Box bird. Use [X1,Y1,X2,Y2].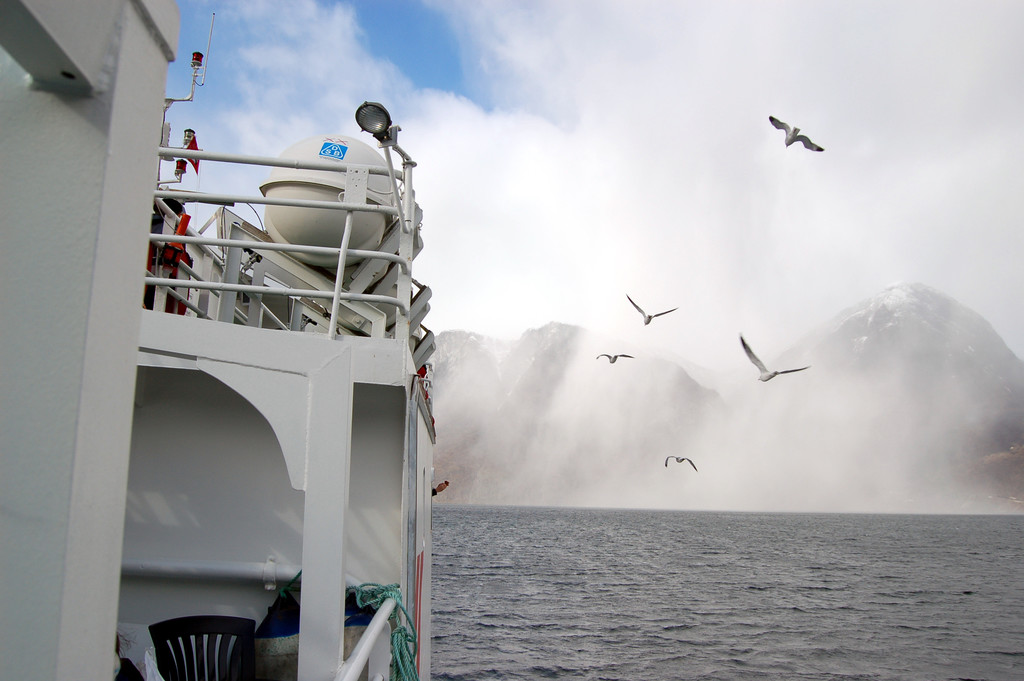
[769,115,827,154].
